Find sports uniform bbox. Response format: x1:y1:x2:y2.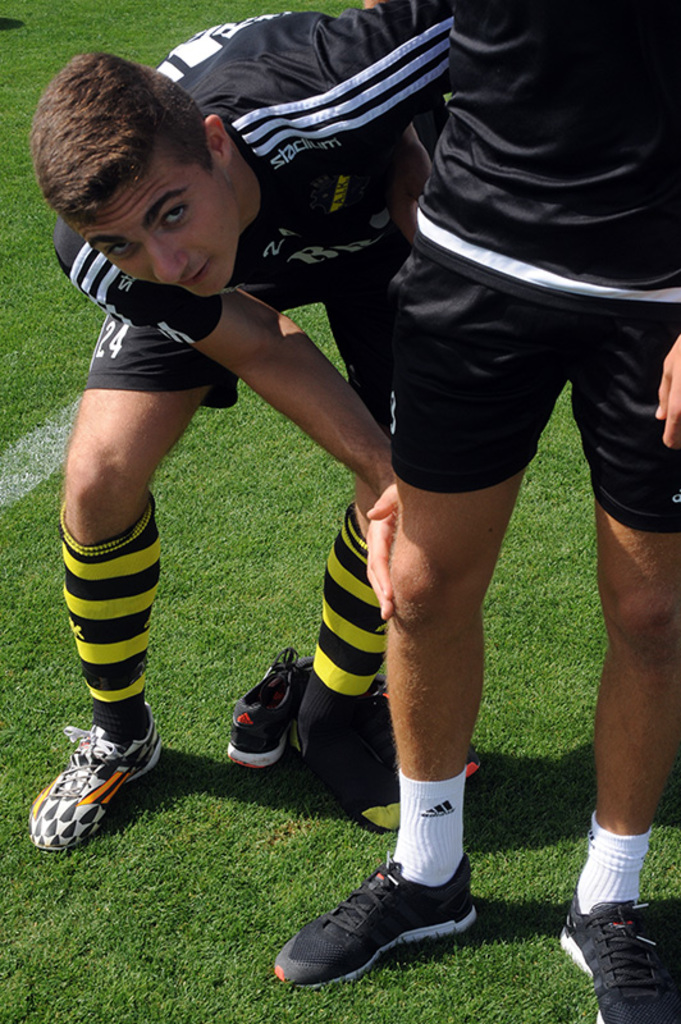
384:0:680:535.
